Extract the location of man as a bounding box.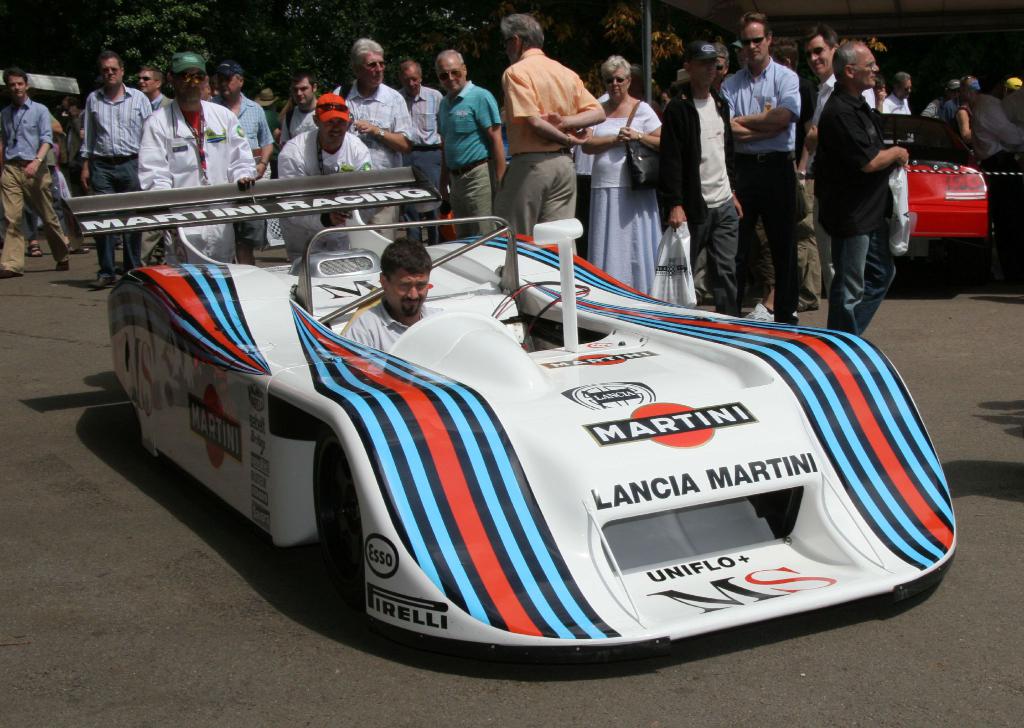
(left=439, top=50, right=505, bottom=235).
